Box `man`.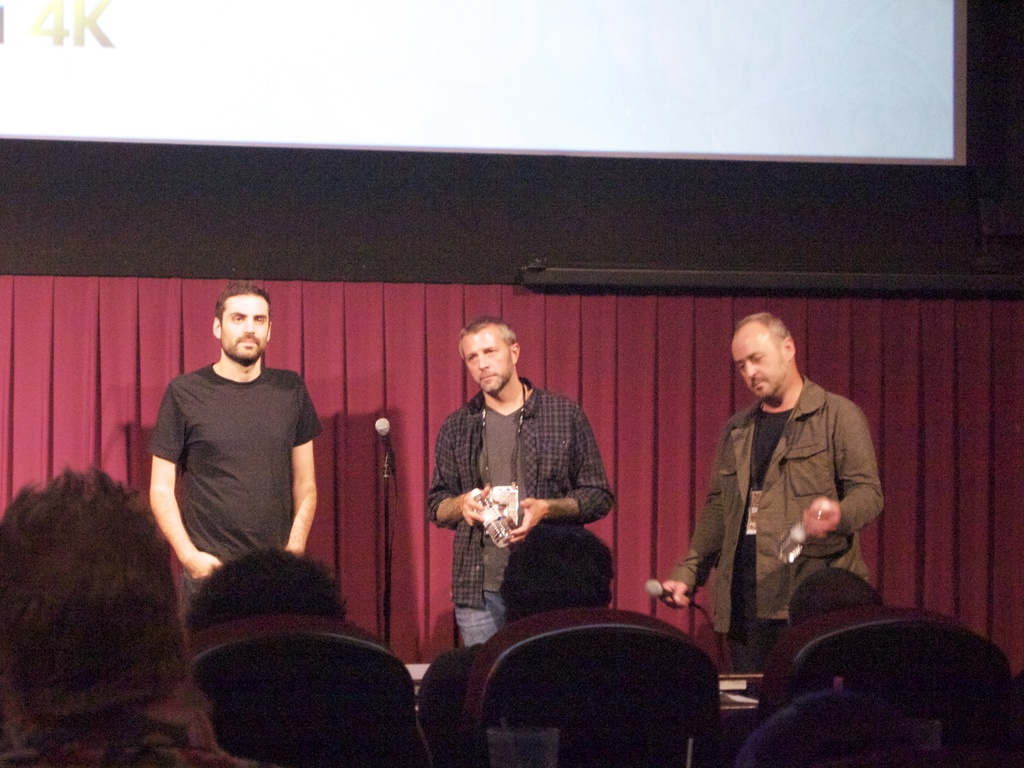
420,511,622,753.
